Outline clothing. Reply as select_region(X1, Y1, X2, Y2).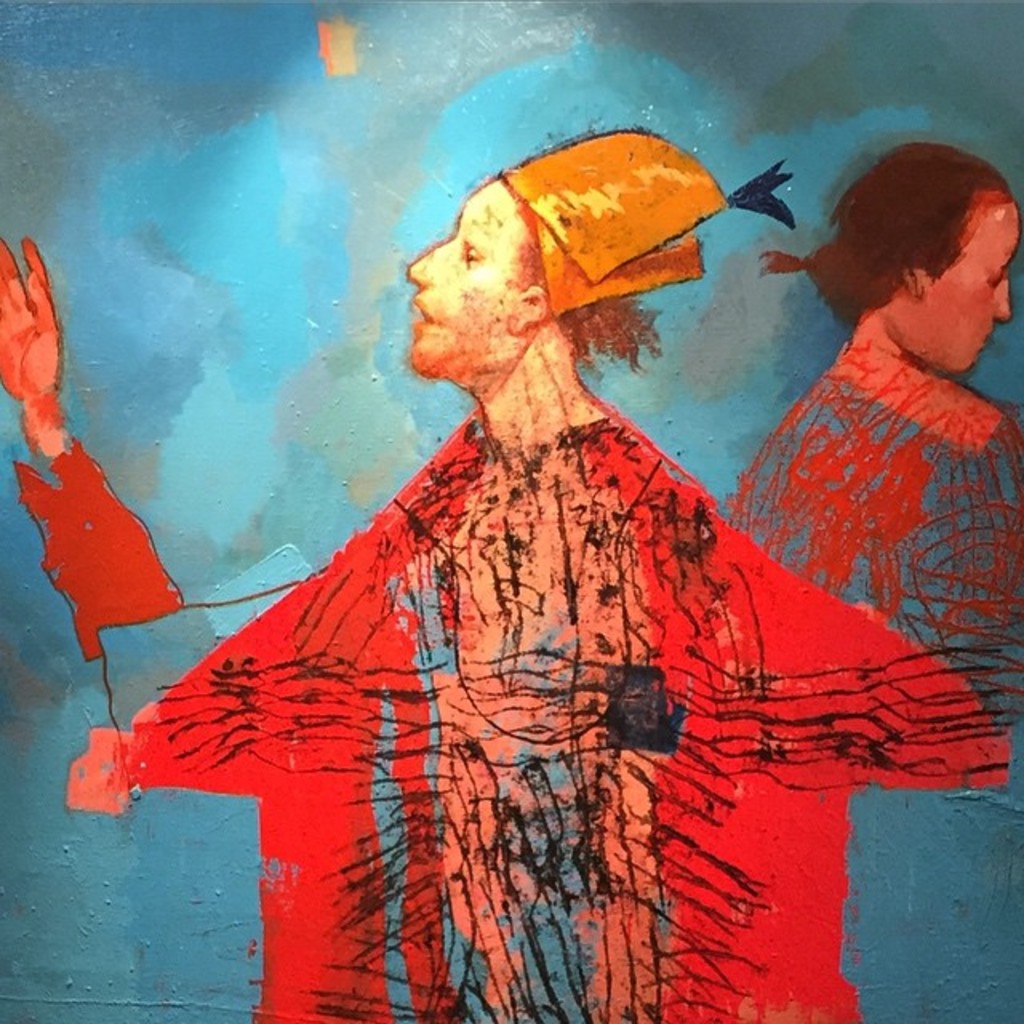
select_region(504, 123, 794, 318).
